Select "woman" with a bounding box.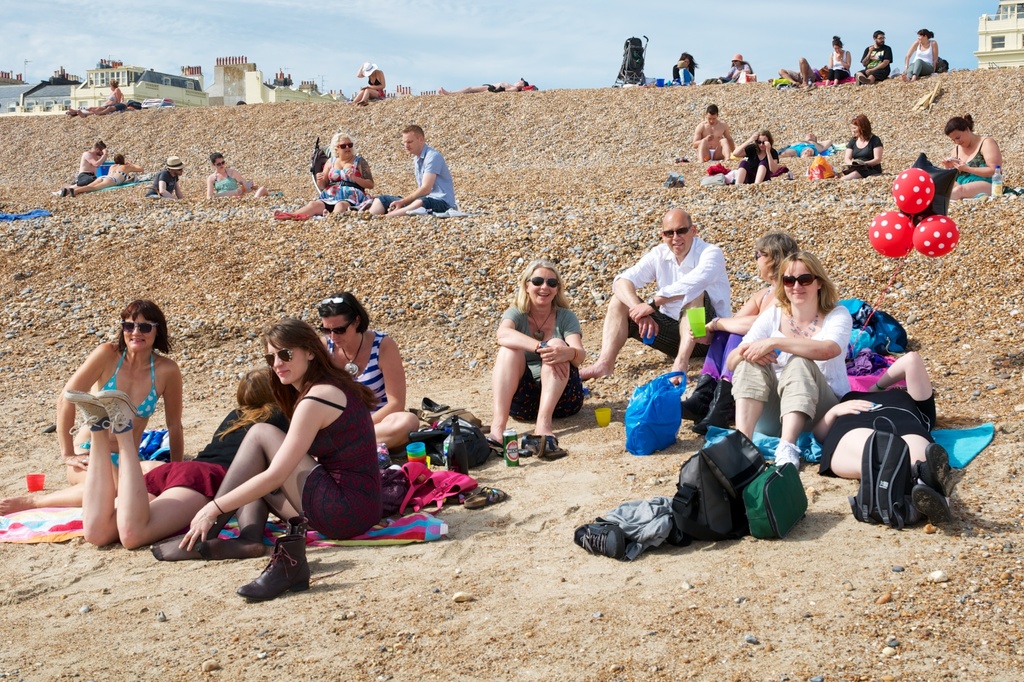
<box>811,349,955,522</box>.
